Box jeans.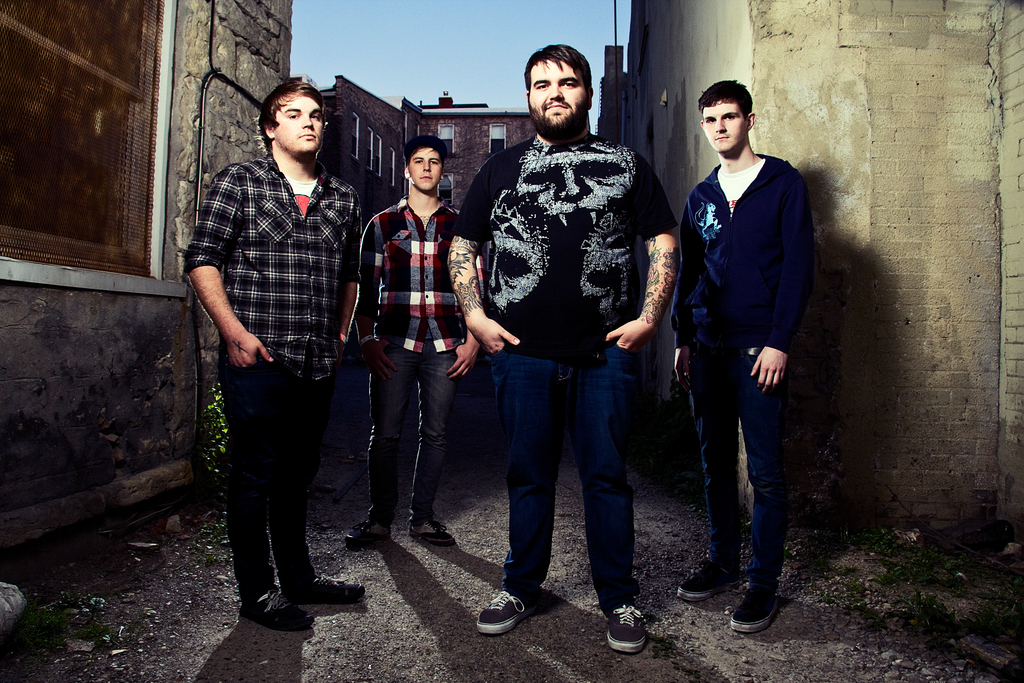
BBox(689, 345, 779, 577).
